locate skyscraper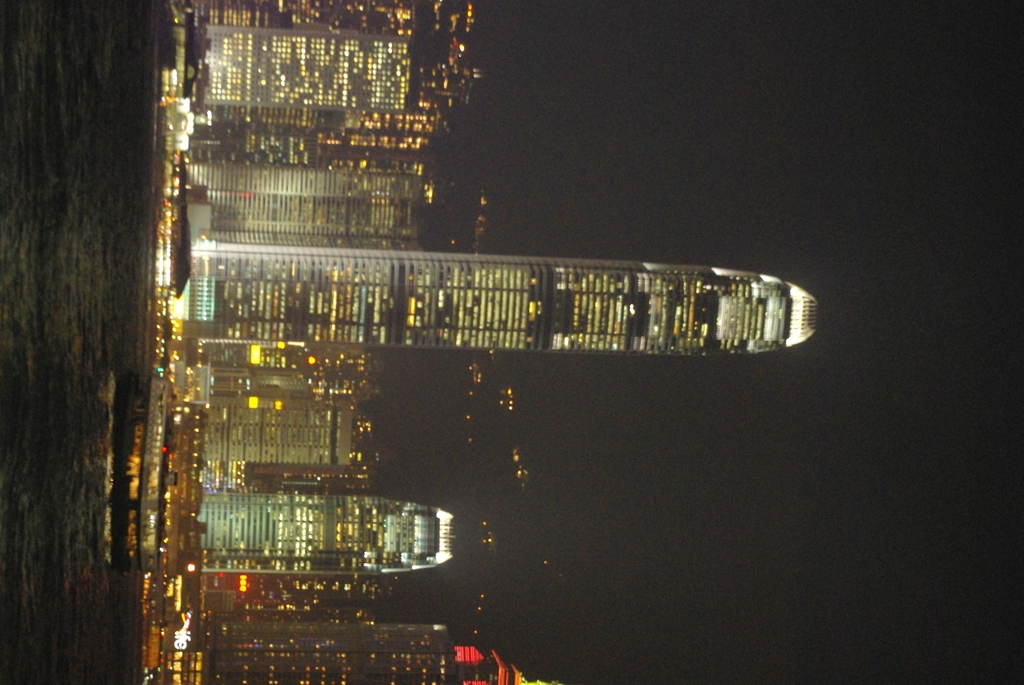
(left=200, top=618, right=577, bottom=684)
